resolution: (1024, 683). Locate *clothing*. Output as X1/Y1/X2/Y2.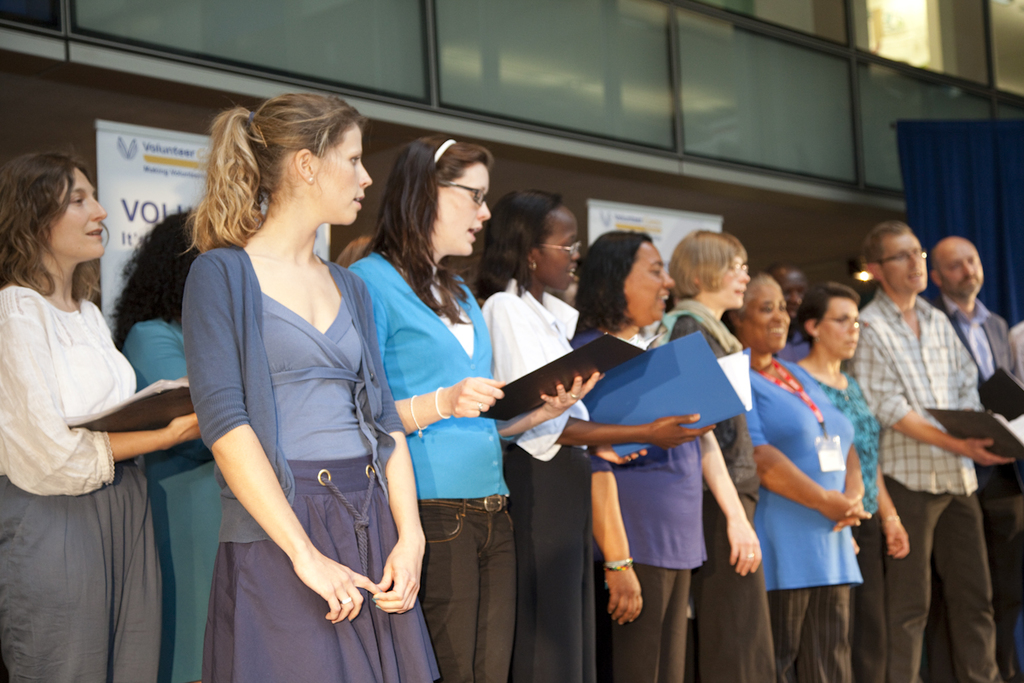
797/372/899/682.
